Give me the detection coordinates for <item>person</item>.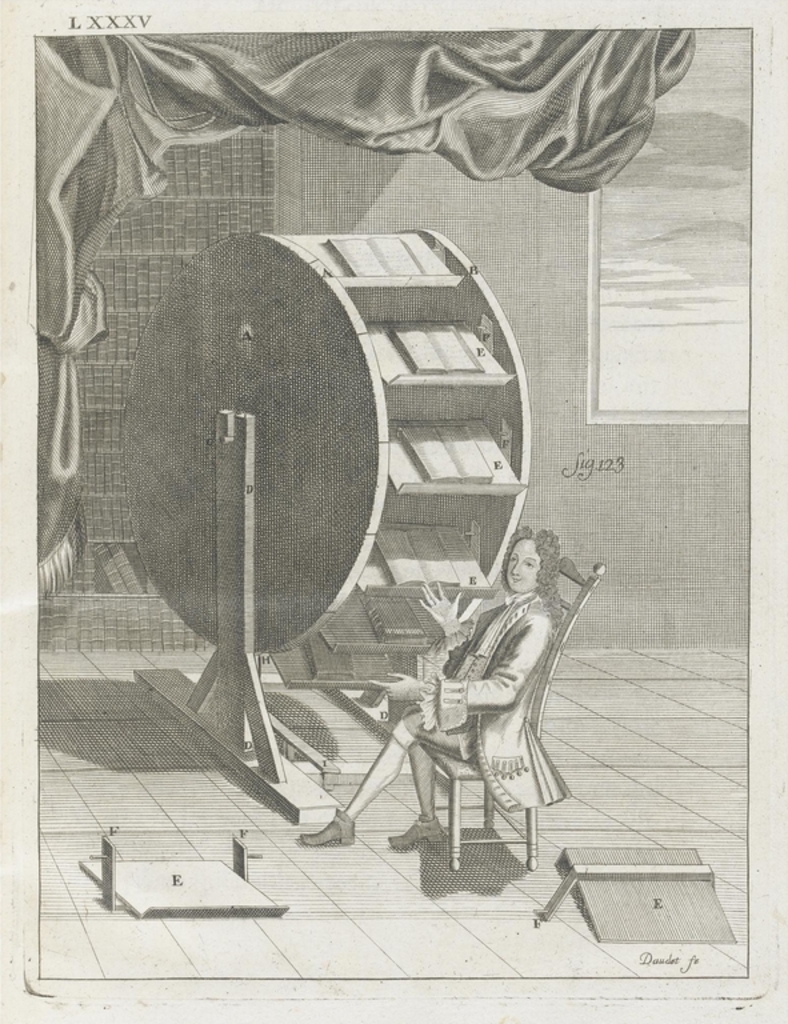
rect(293, 533, 572, 863).
